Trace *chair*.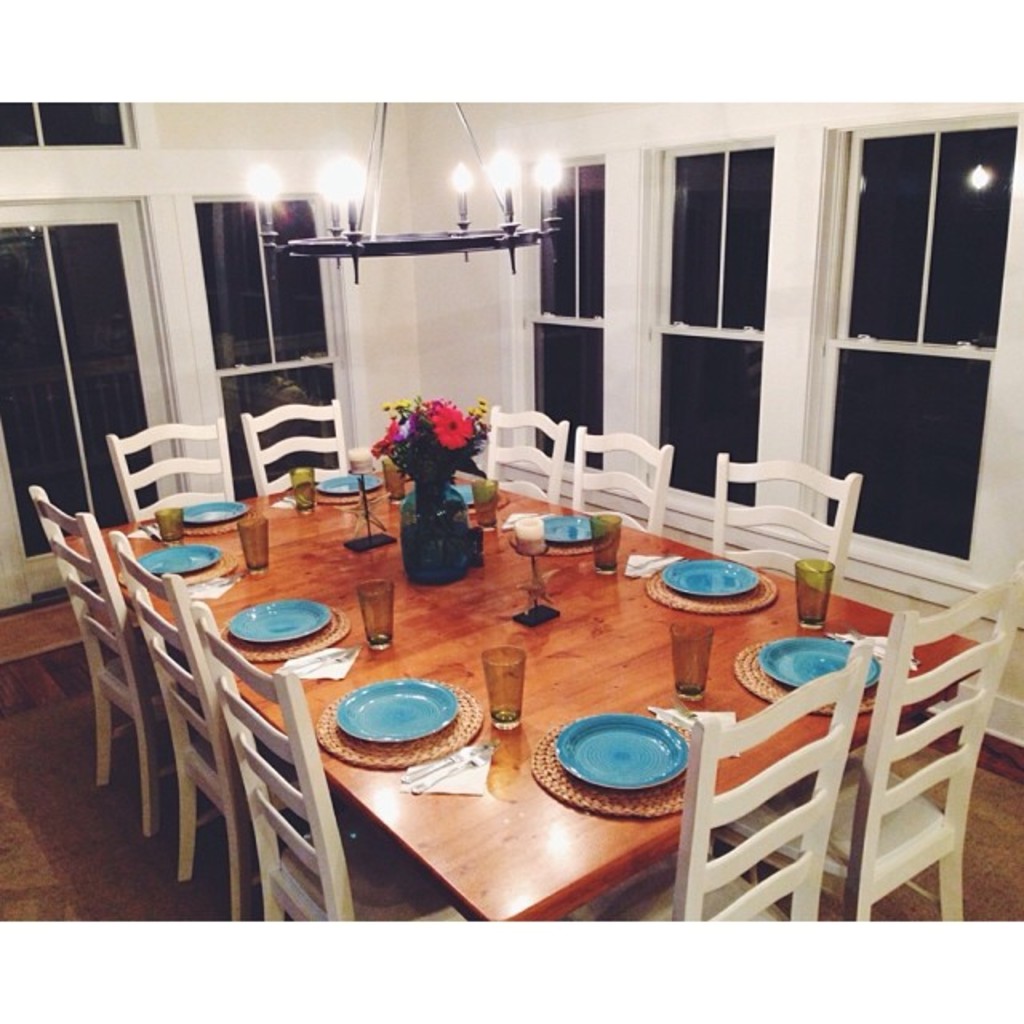
Traced to box=[480, 418, 573, 493].
